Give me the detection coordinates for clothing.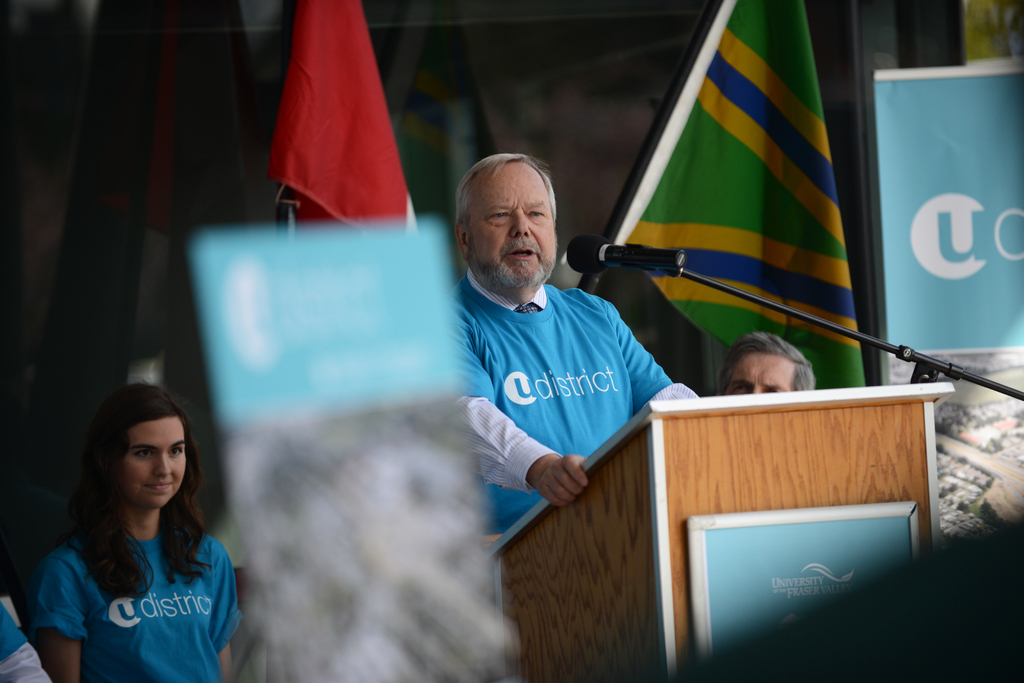
Rect(0, 597, 54, 682).
